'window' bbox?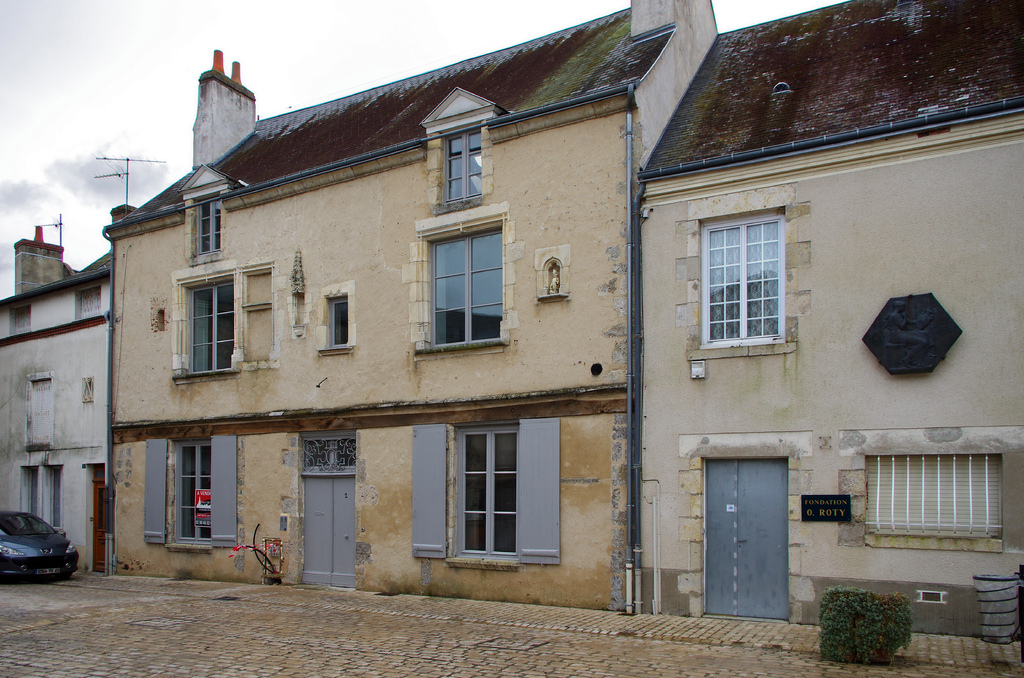
pyautogui.locateOnScreen(410, 417, 564, 563)
